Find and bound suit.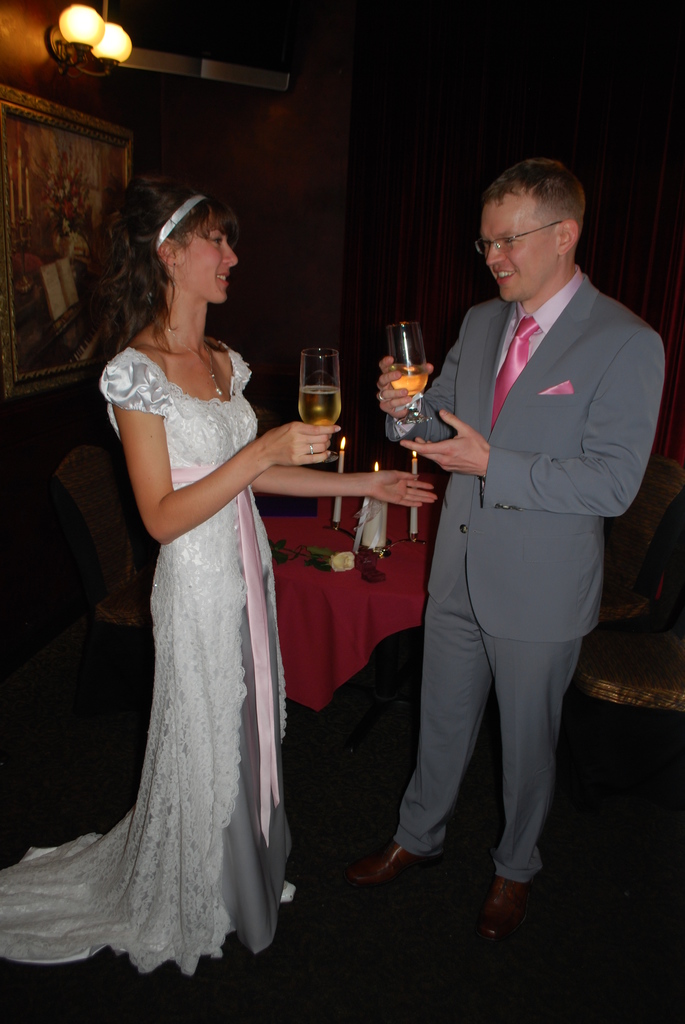
Bound: 400 132 650 960.
